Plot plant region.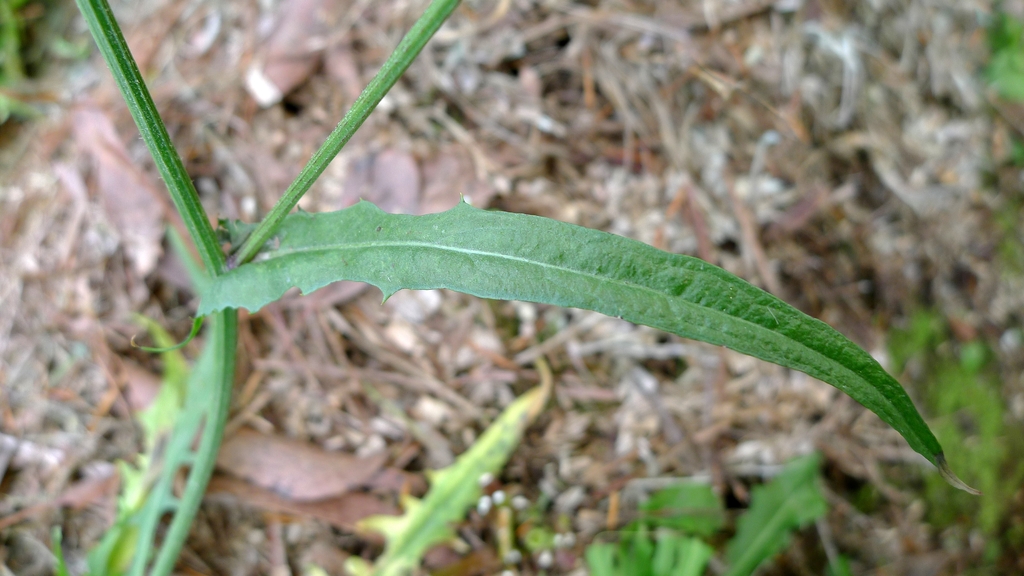
Plotted at (left=867, top=295, right=1023, bottom=575).
